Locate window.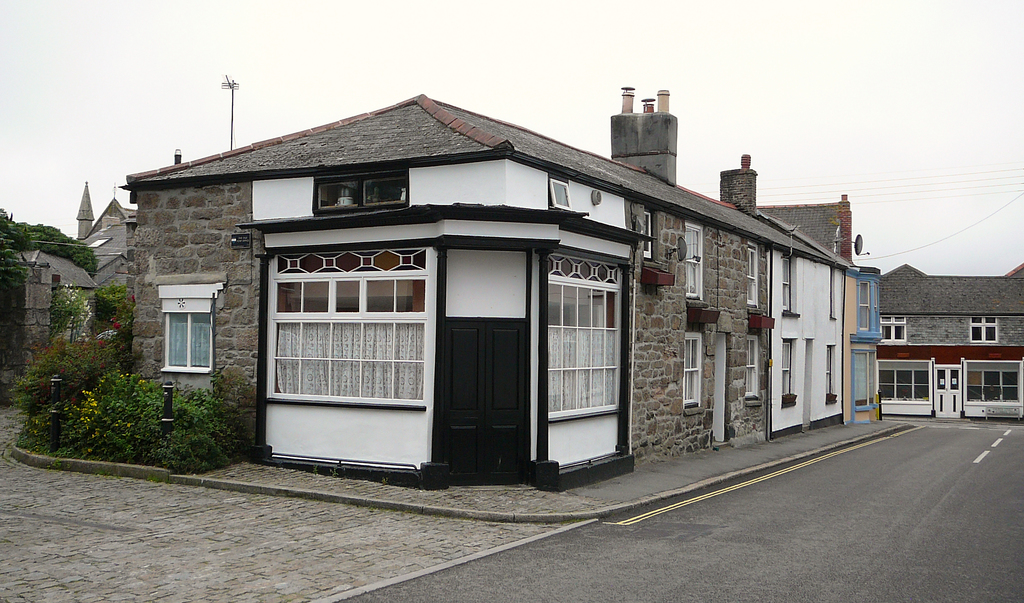
Bounding box: l=748, t=332, r=758, b=405.
